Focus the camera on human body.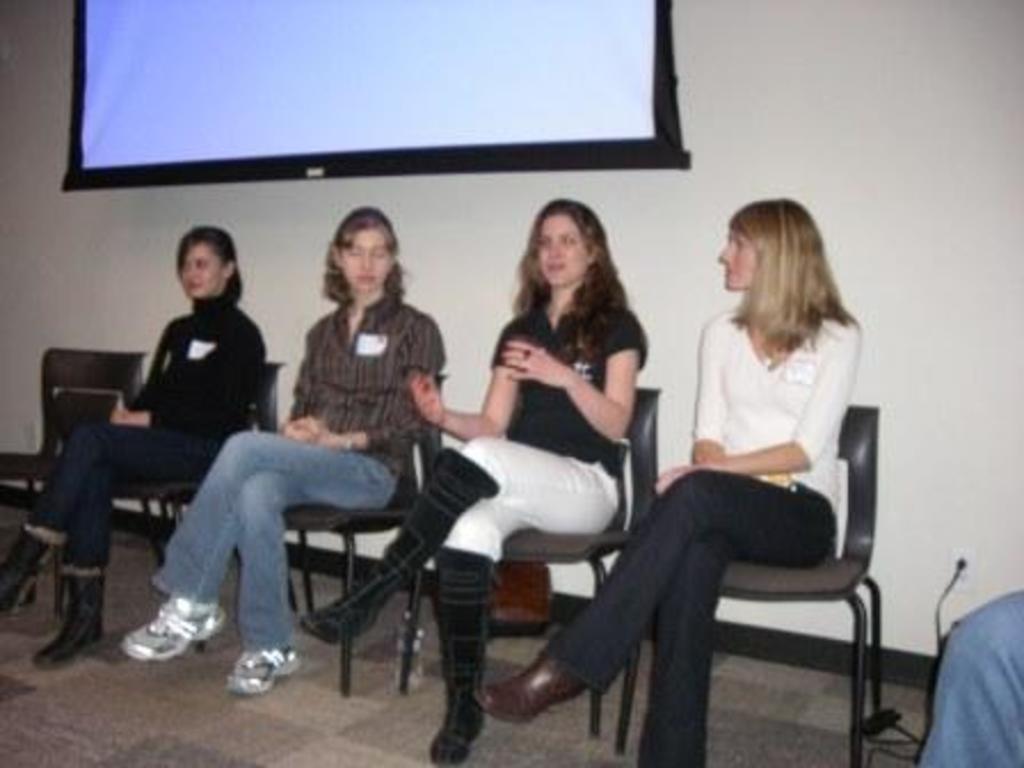
Focus region: bbox=(0, 217, 272, 672).
